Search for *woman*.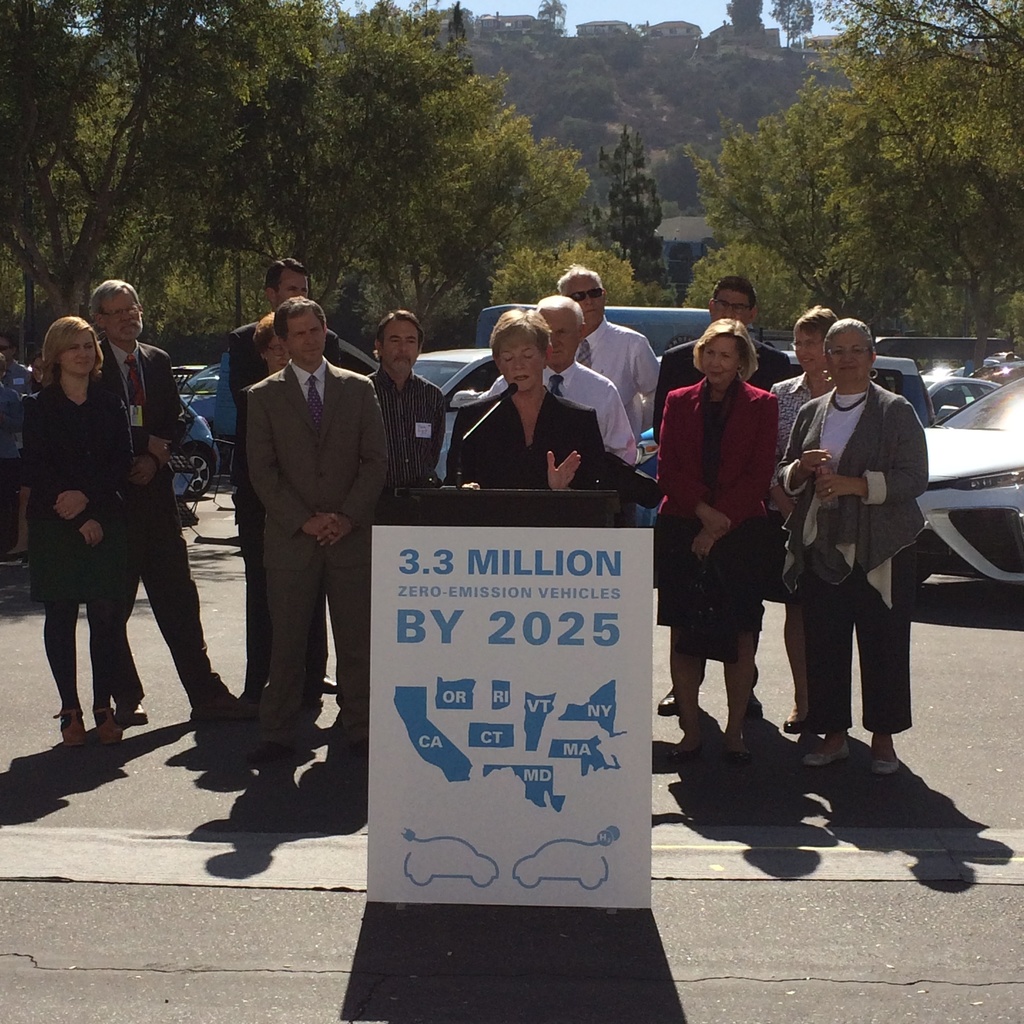
Found at detection(767, 310, 846, 737).
